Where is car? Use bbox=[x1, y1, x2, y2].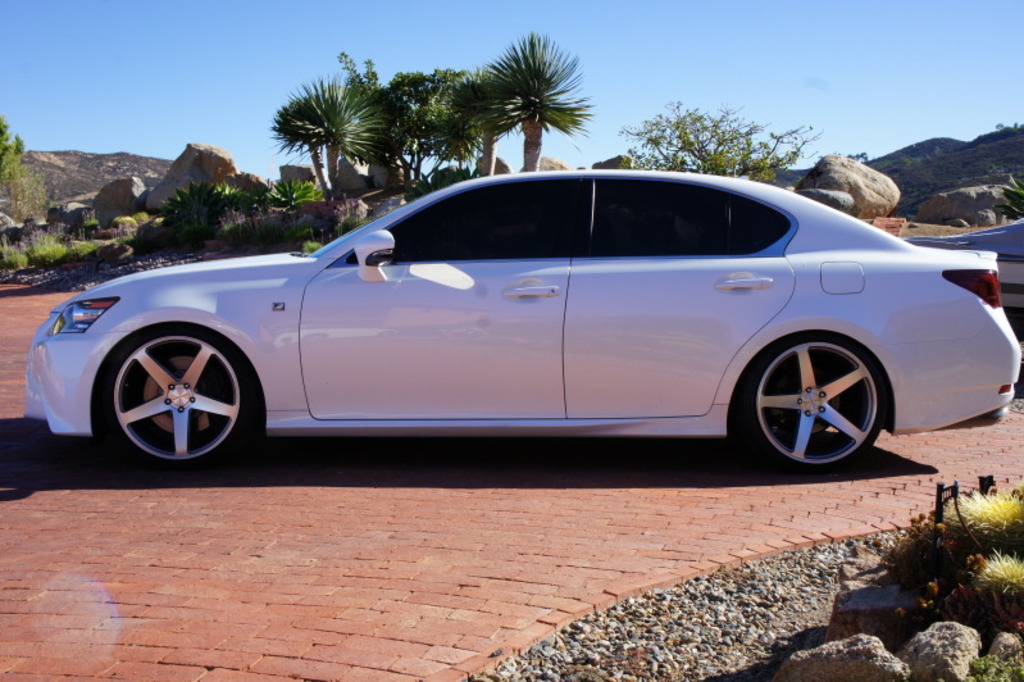
bbox=[900, 217, 1023, 309].
